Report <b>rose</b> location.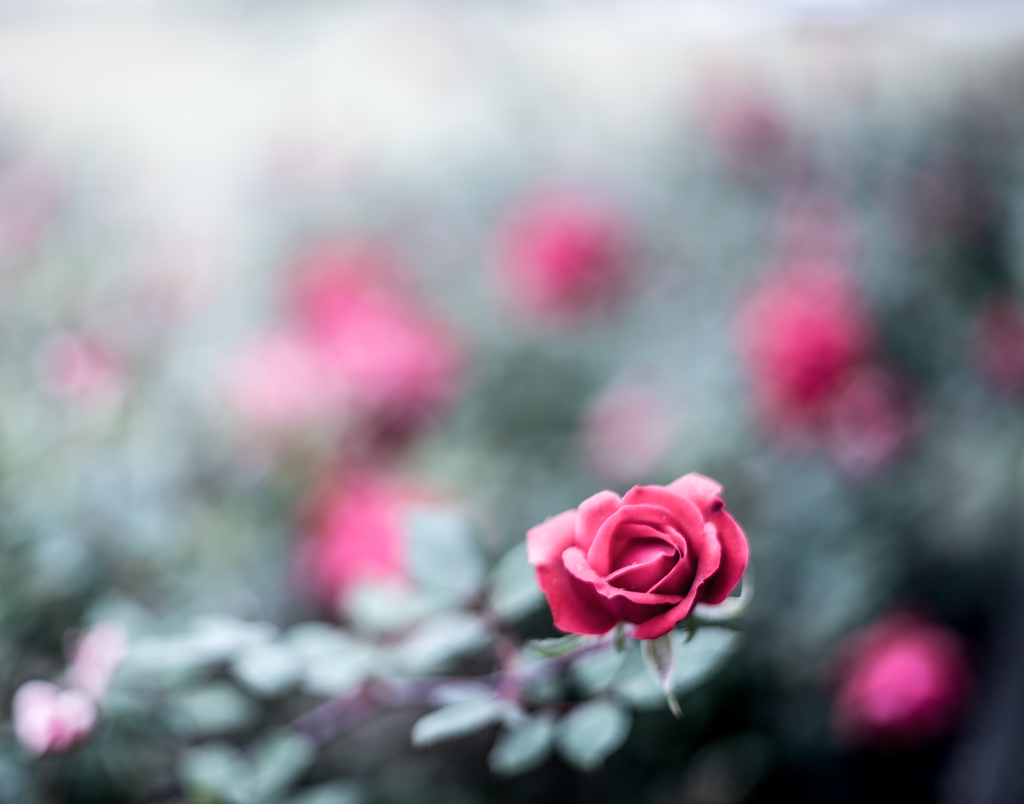
Report: Rect(520, 469, 745, 639).
